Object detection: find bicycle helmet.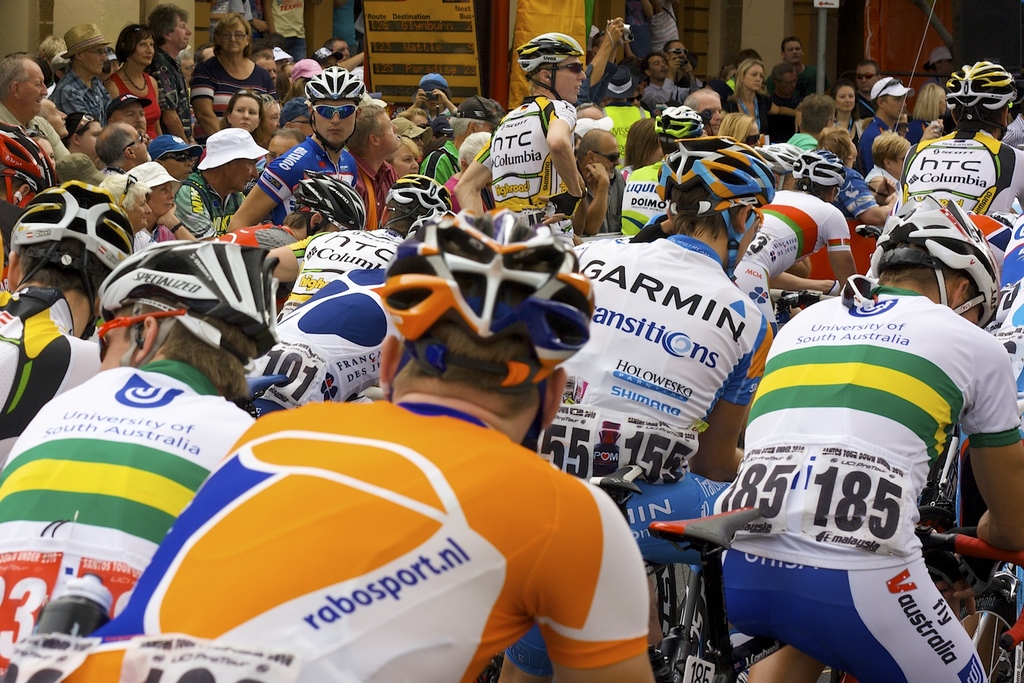
(4, 169, 135, 306).
